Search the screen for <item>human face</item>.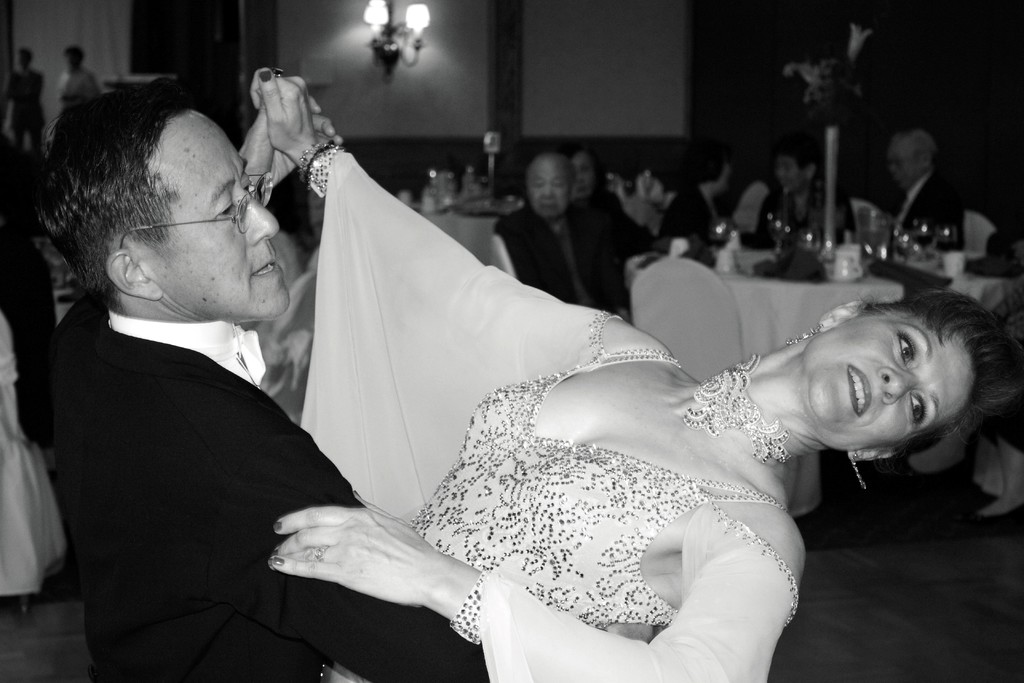
Found at <bbox>899, 142, 908, 175</bbox>.
